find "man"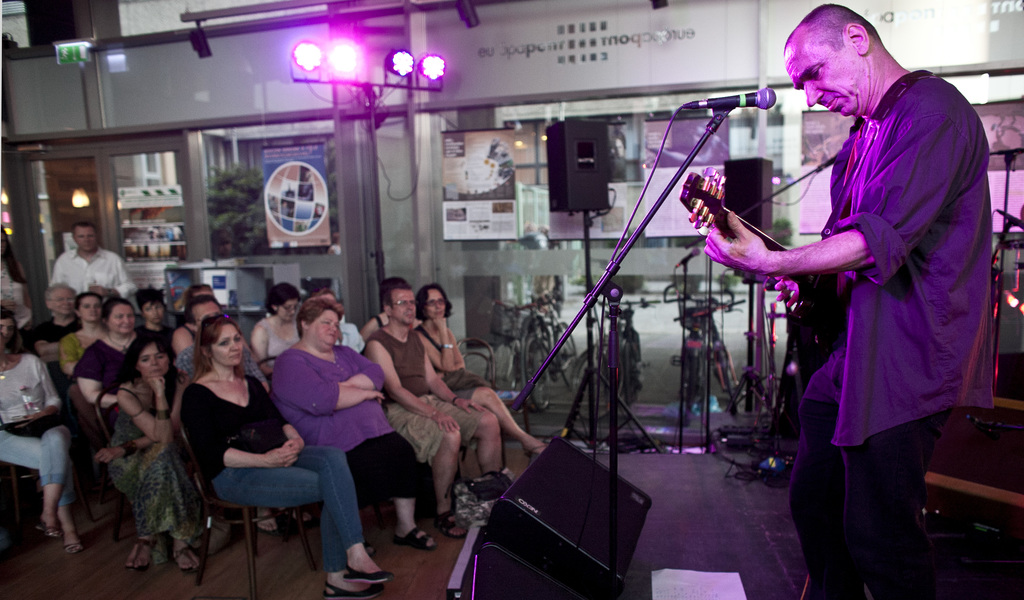
box=[766, 0, 995, 569]
